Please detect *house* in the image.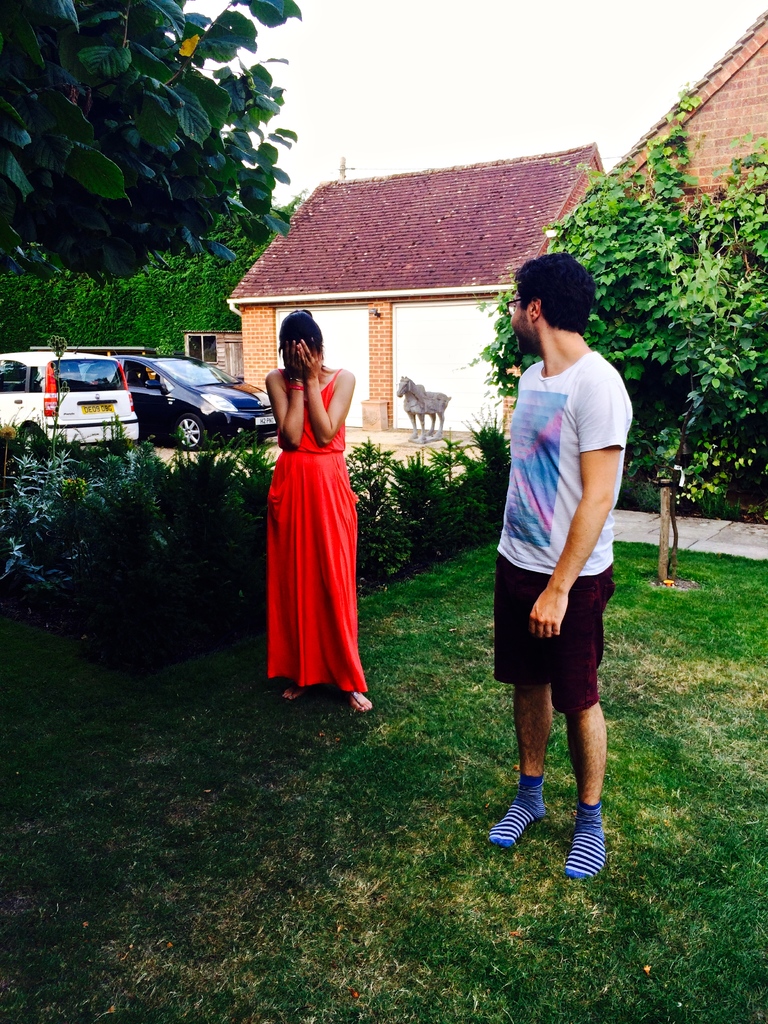
x1=221 y1=126 x2=678 y2=442.
